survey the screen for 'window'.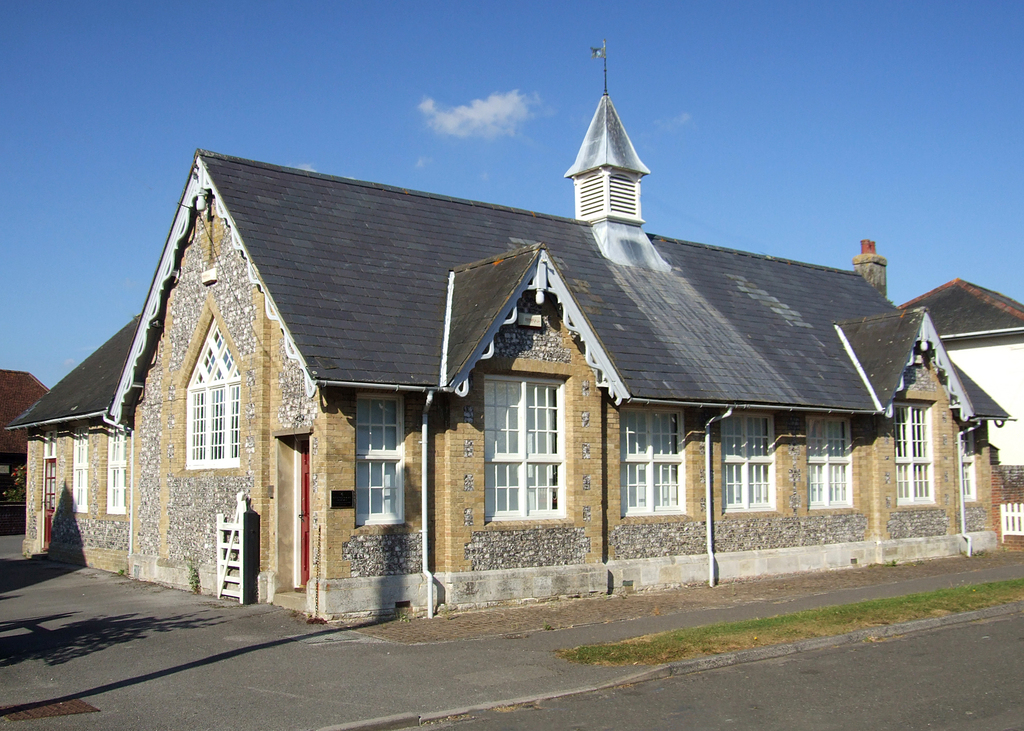
Survey found: <box>719,411,774,507</box>.
